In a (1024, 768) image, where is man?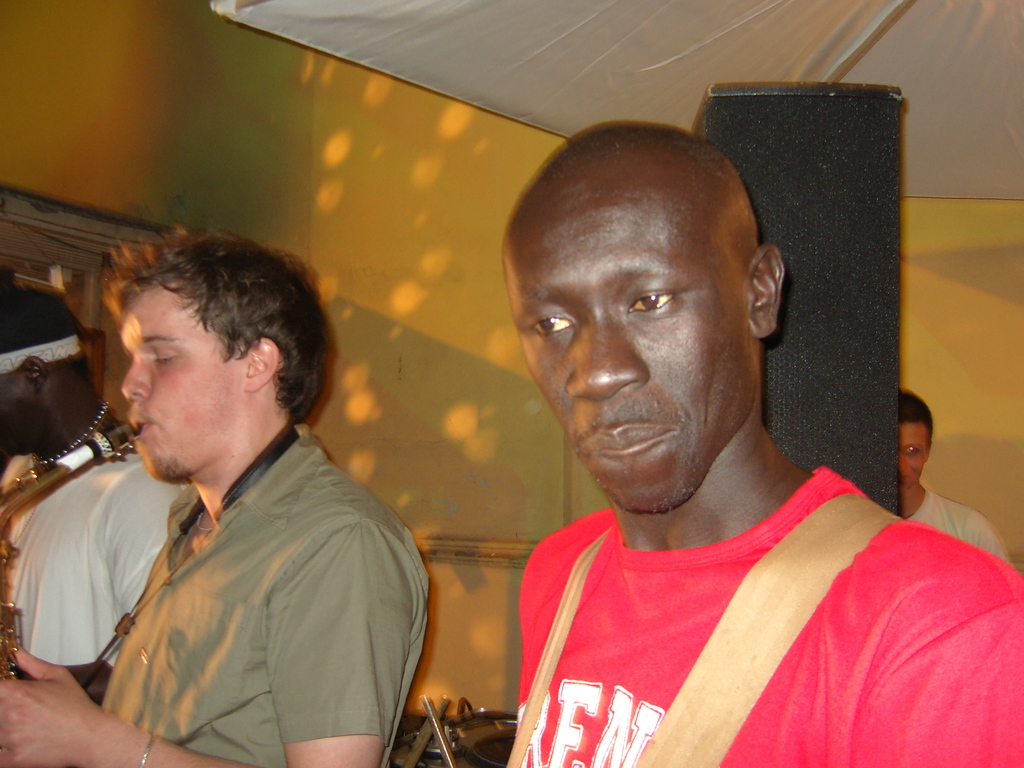
<bbox>902, 388, 1012, 566</bbox>.
